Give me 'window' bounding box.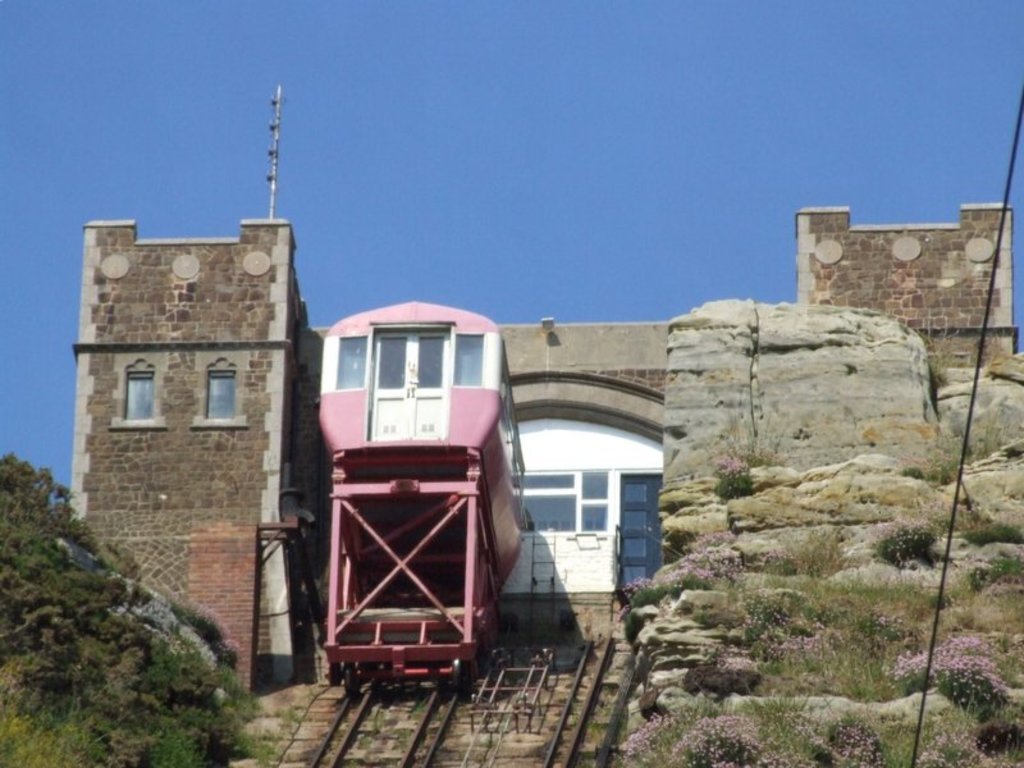
[left=520, top=472, right=612, bottom=536].
